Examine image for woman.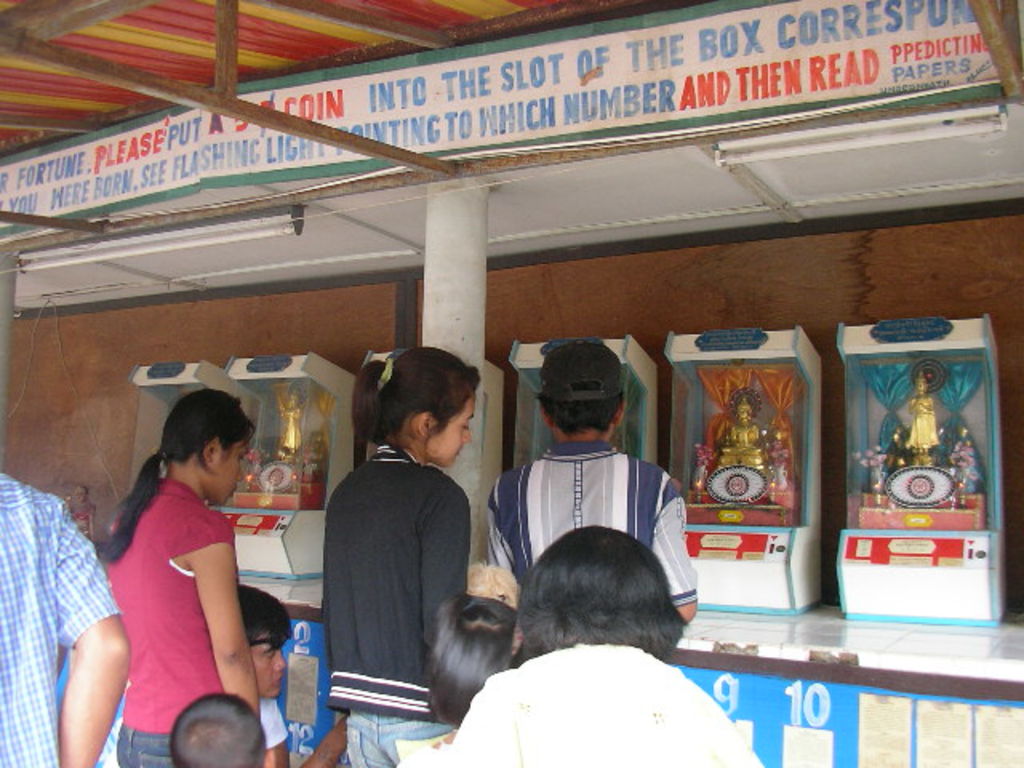
Examination result: pyautogui.locateOnScreen(310, 344, 483, 744).
